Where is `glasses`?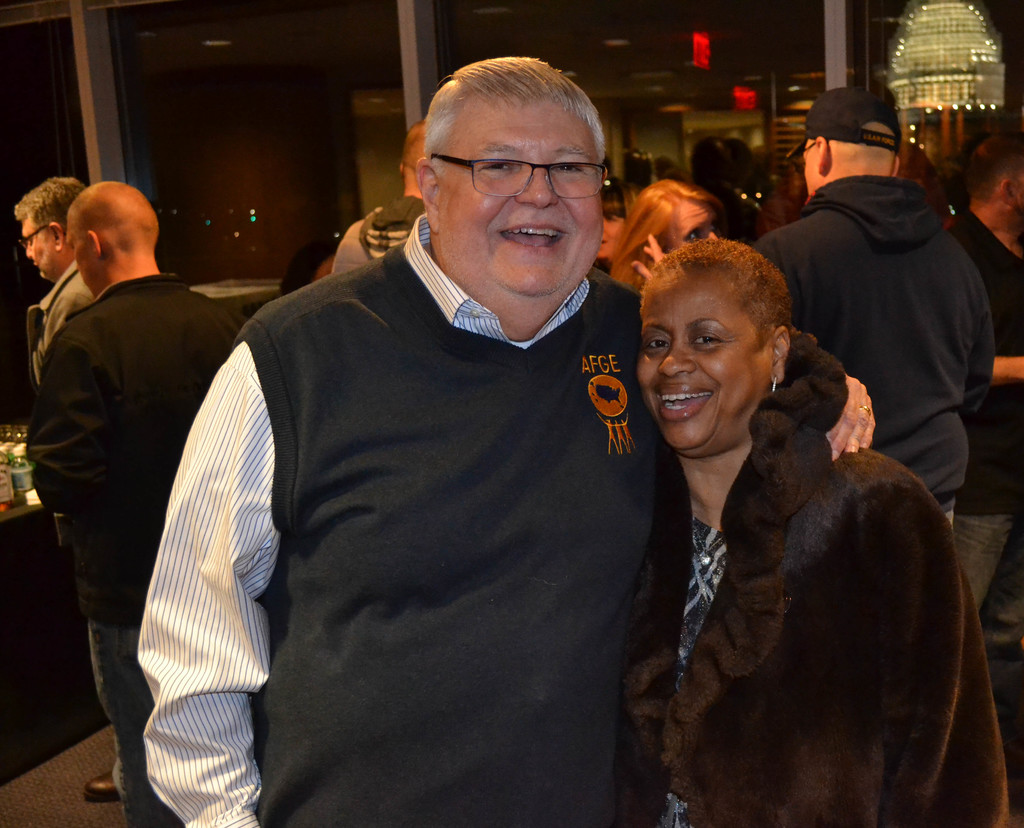
bbox(428, 148, 600, 202).
